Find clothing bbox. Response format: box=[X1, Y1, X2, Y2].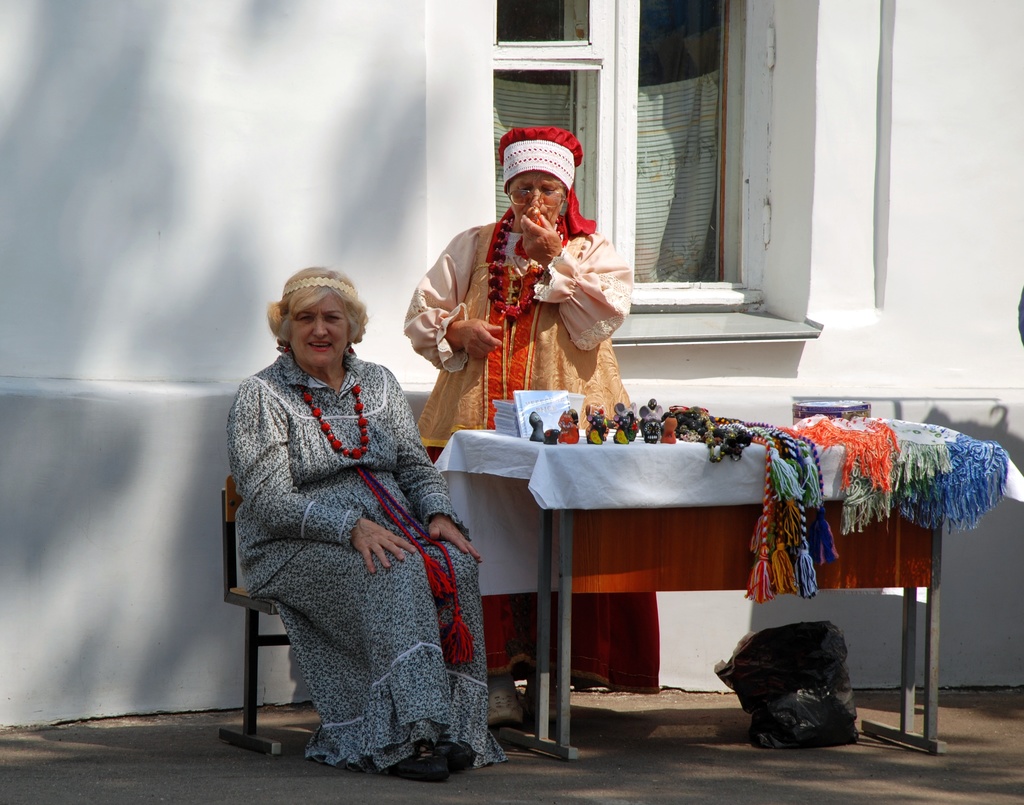
box=[224, 347, 502, 765].
